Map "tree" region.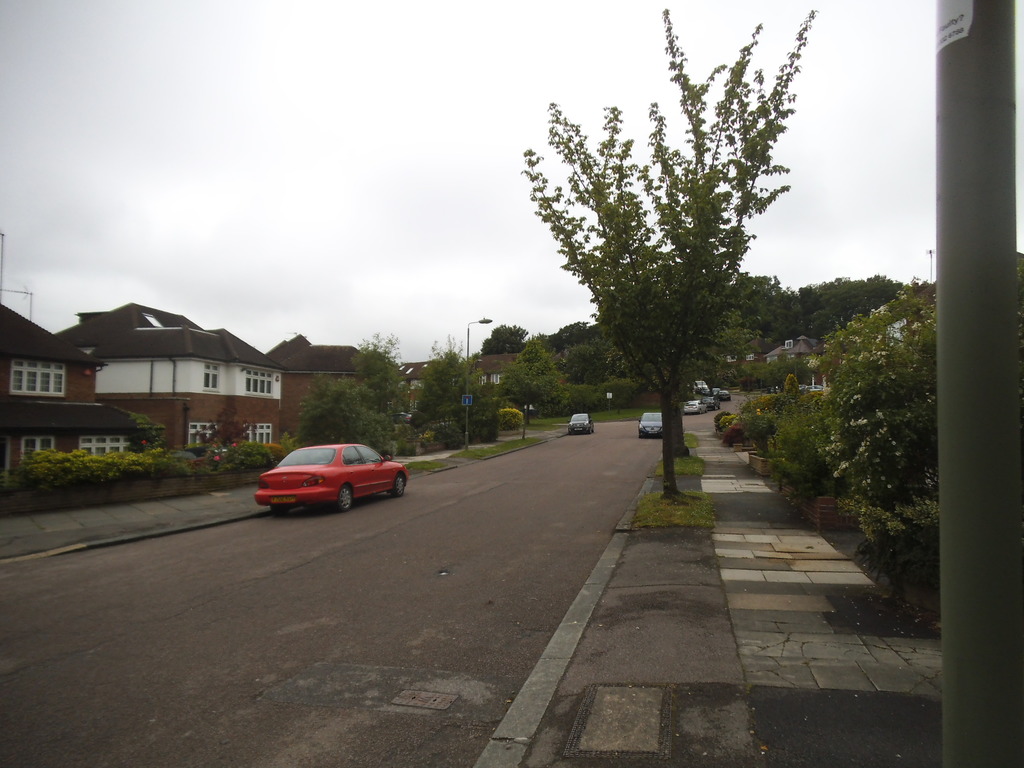
Mapped to (x1=518, y1=3, x2=812, y2=493).
